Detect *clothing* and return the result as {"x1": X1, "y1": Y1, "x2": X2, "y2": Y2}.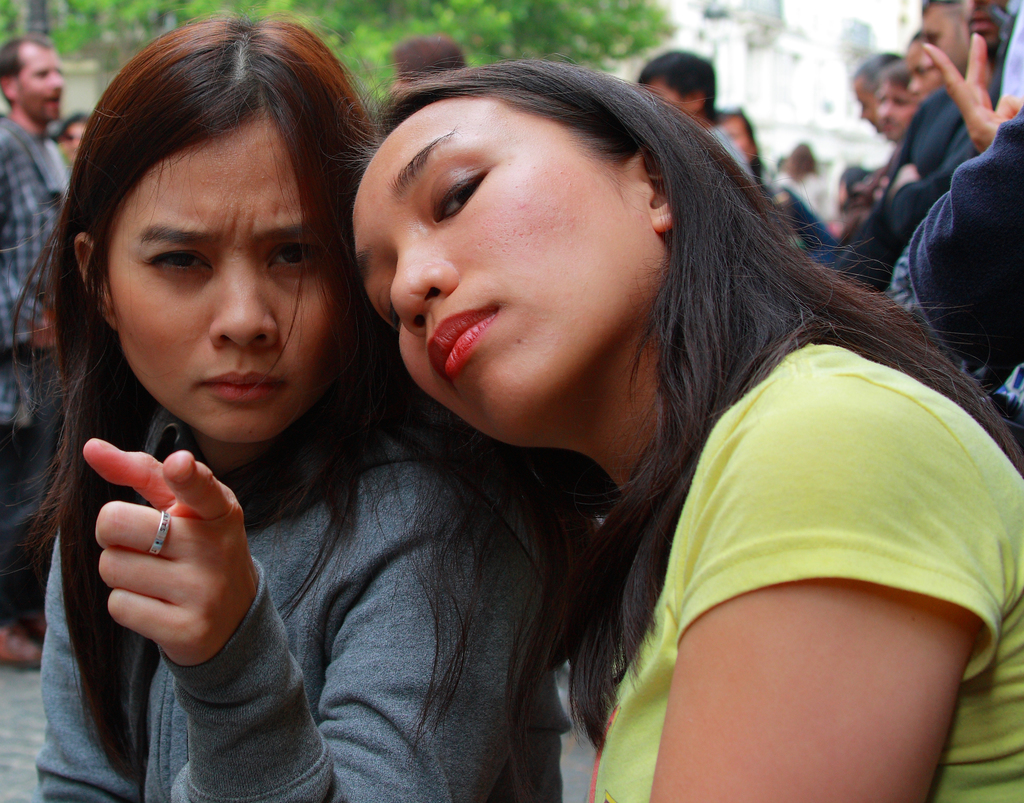
{"x1": 769, "y1": 0, "x2": 1023, "y2": 444}.
